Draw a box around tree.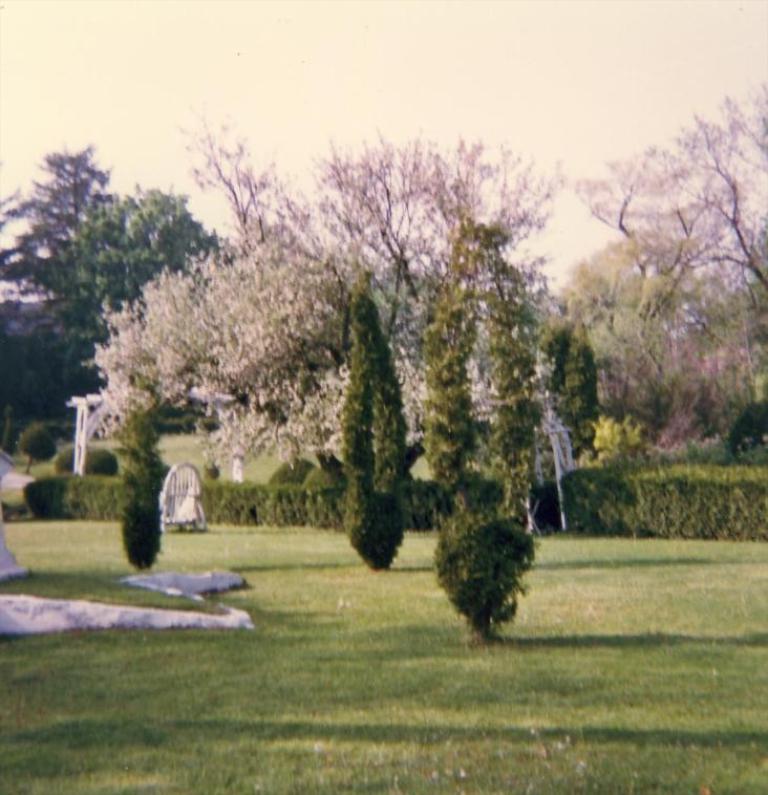
bbox=(10, 422, 61, 475).
